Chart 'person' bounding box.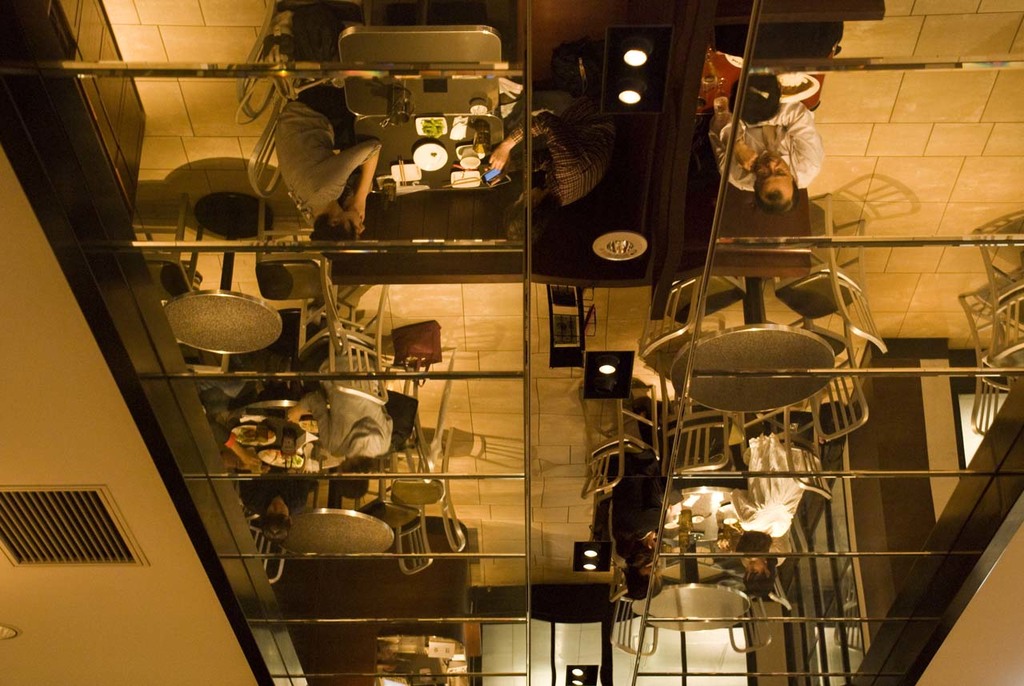
Charted: rect(596, 404, 678, 564).
